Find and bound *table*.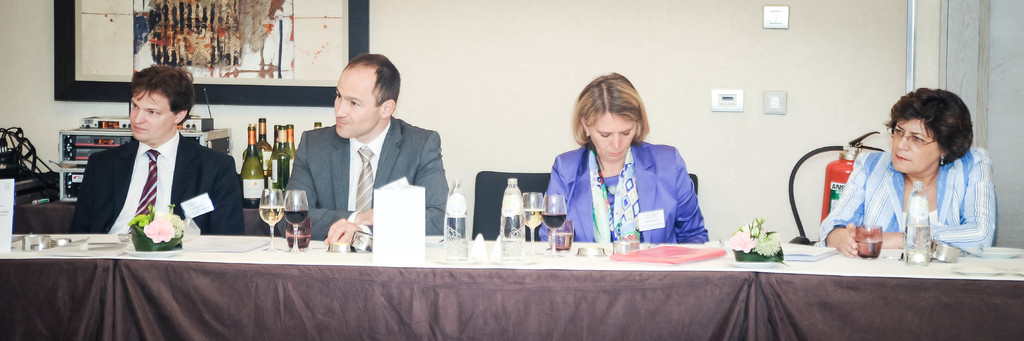
Bound: {"x1": 0, "y1": 230, "x2": 1023, "y2": 340}.
